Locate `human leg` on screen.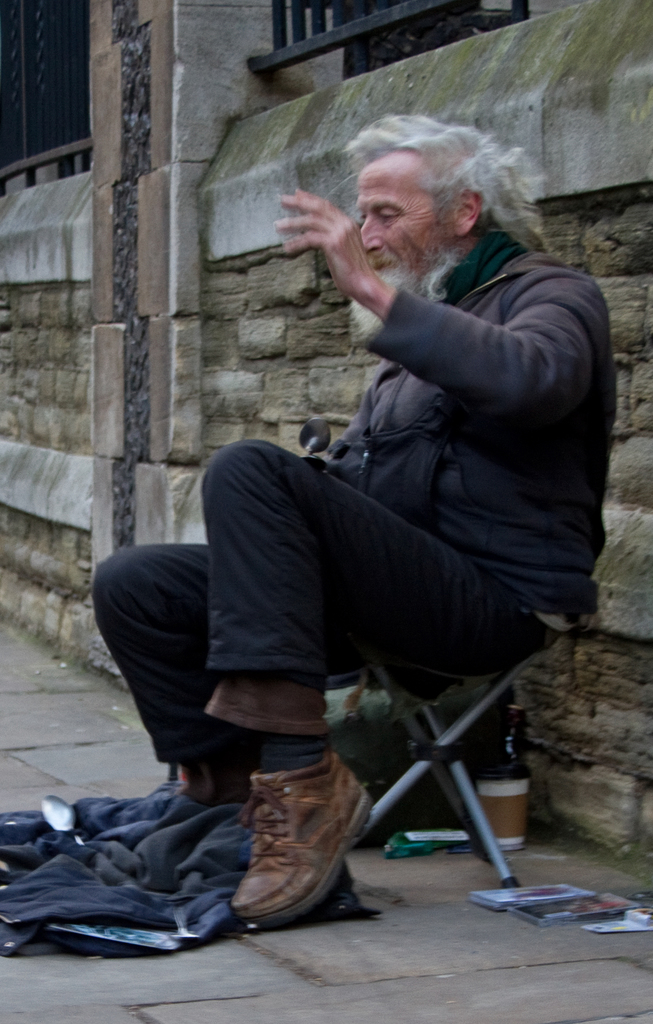
On screen at <bbox>90, 545, 262, 801</bbox>.
